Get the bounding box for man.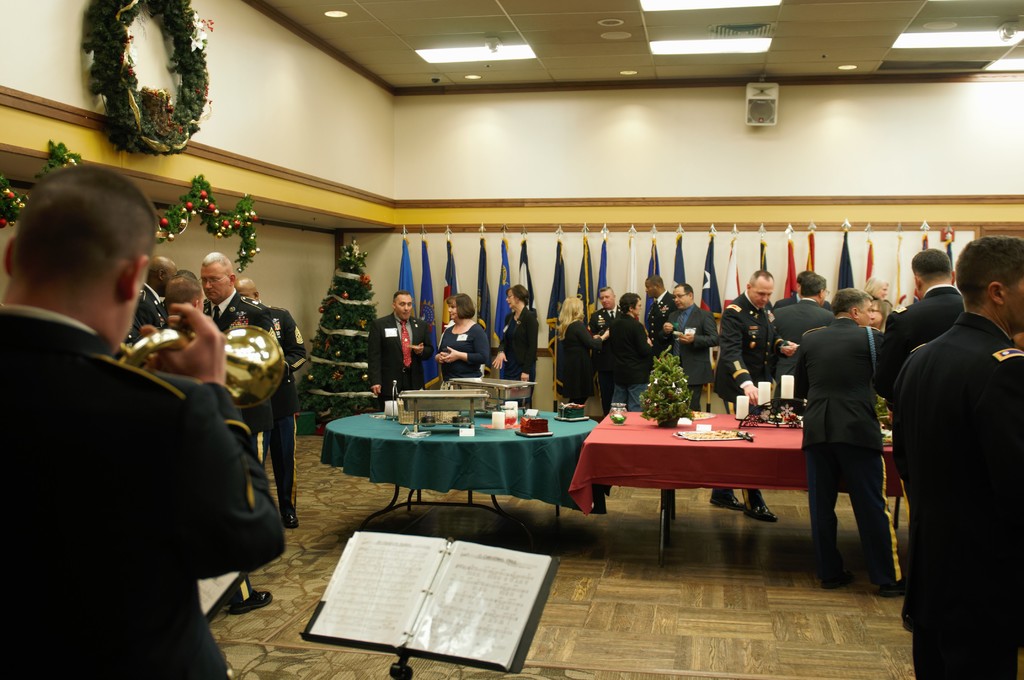
<box>199,247,269,329</box>.
